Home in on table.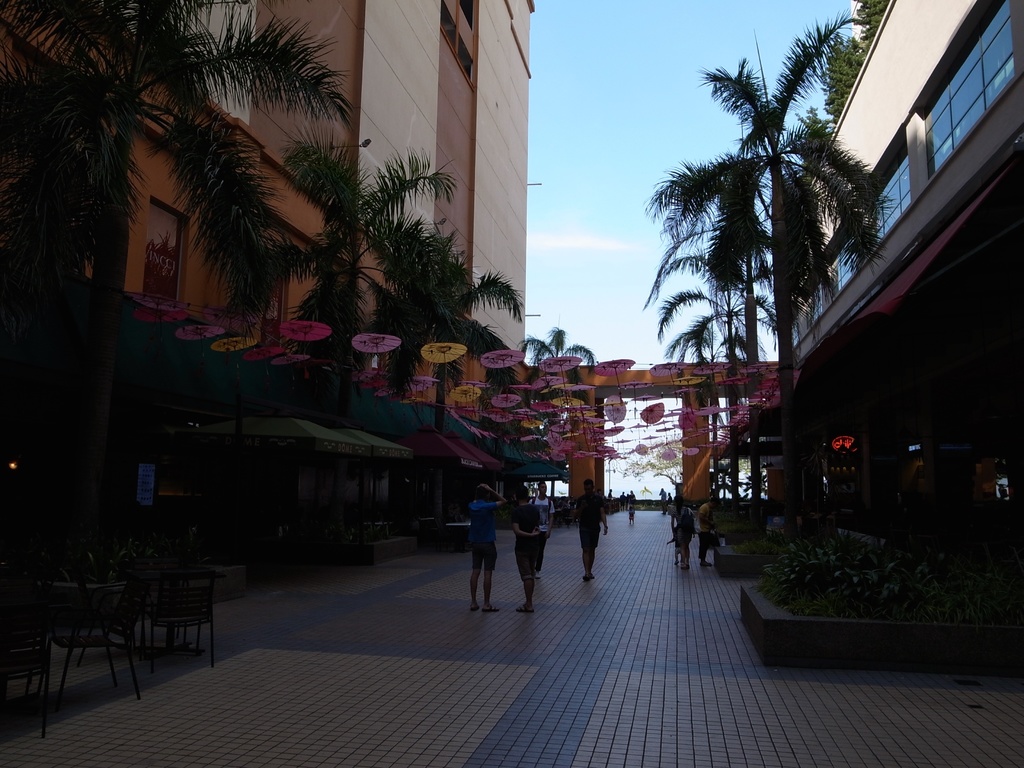
Homed in at (47, 574, 127, 688).
